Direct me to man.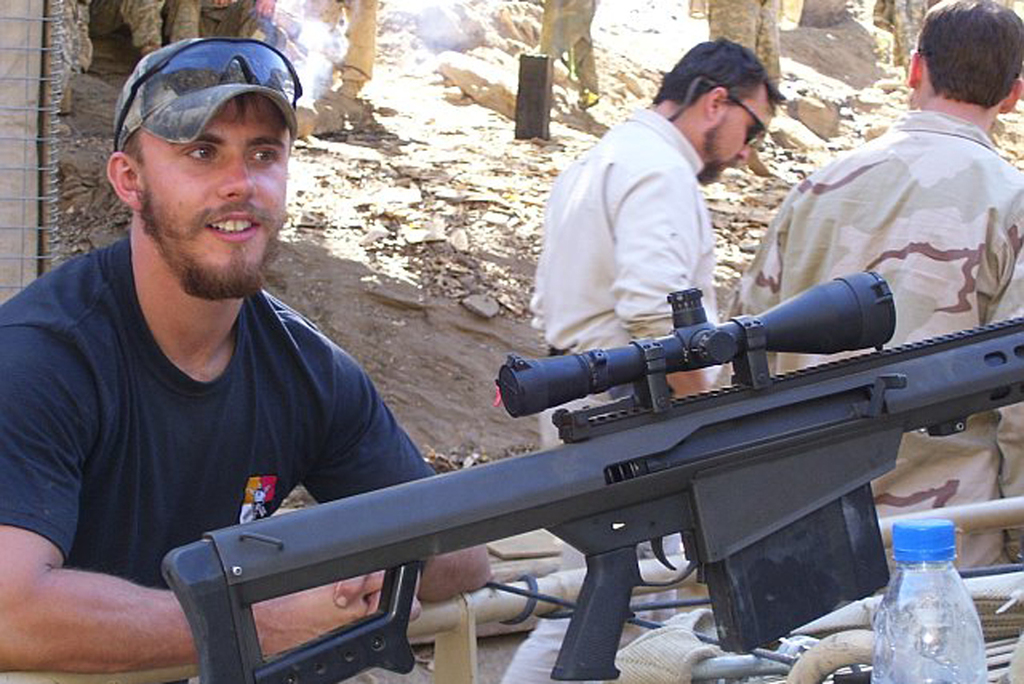
Direction: left=726, top=0, right=1023, bottom=569.
